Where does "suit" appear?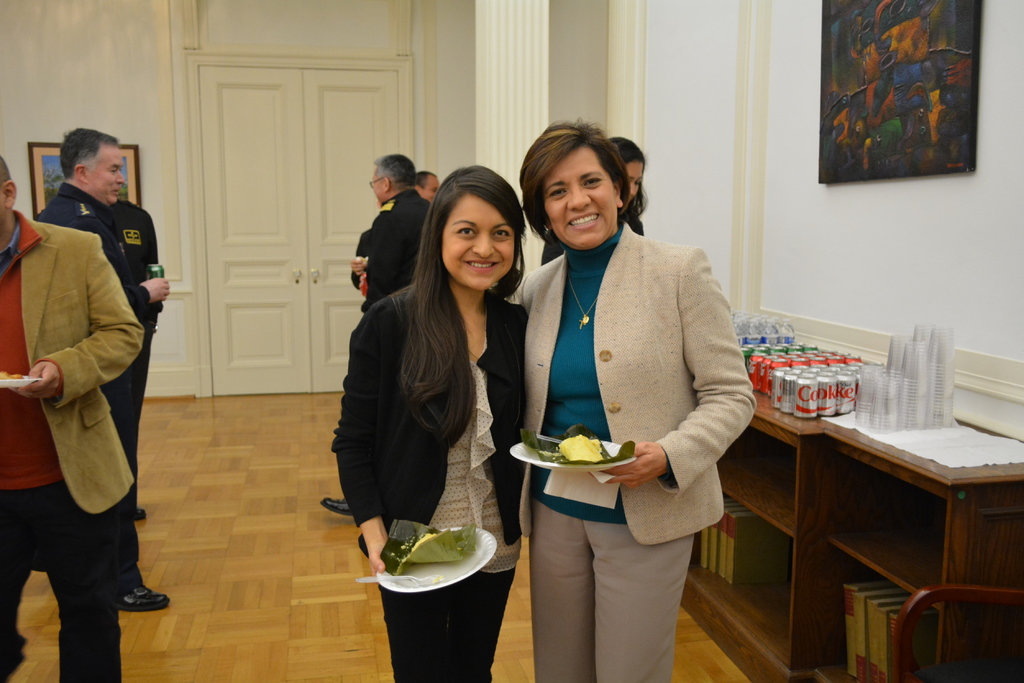
Appears at 516,214,758,543.
